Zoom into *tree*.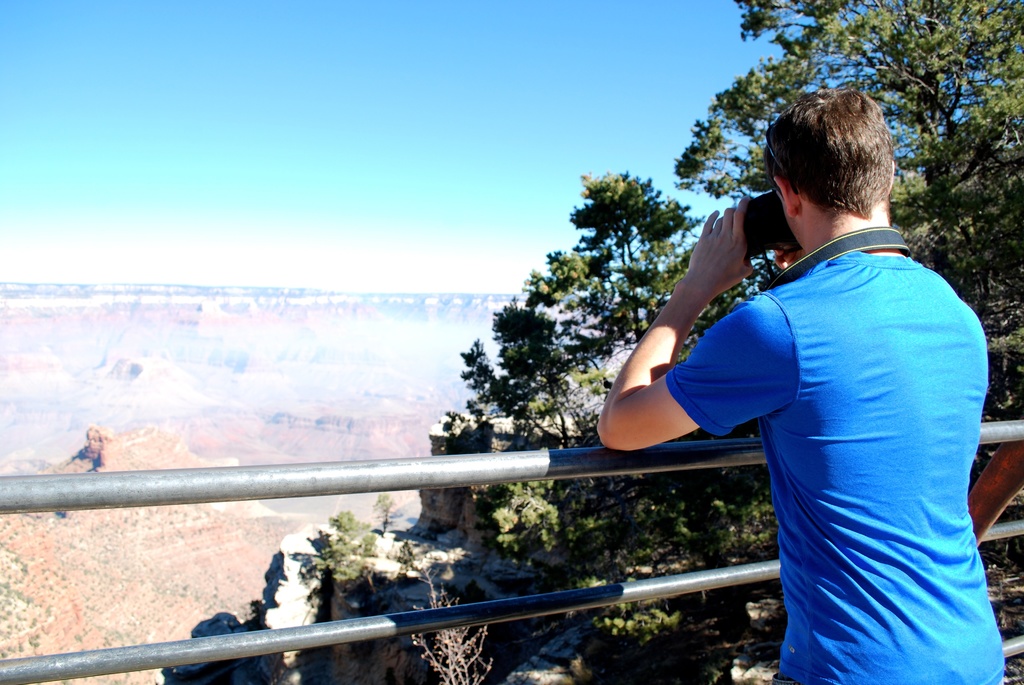
Zoom target: region(375, 493, 394, 535).
